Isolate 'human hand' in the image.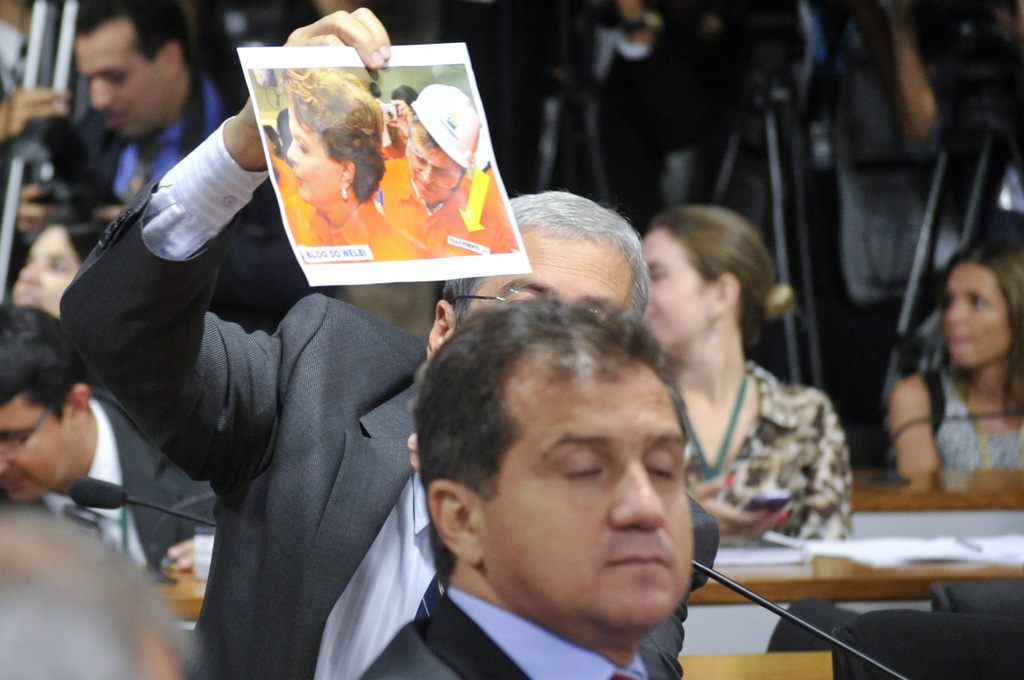
Isolated region: locate(279, 4, 390, 70).
